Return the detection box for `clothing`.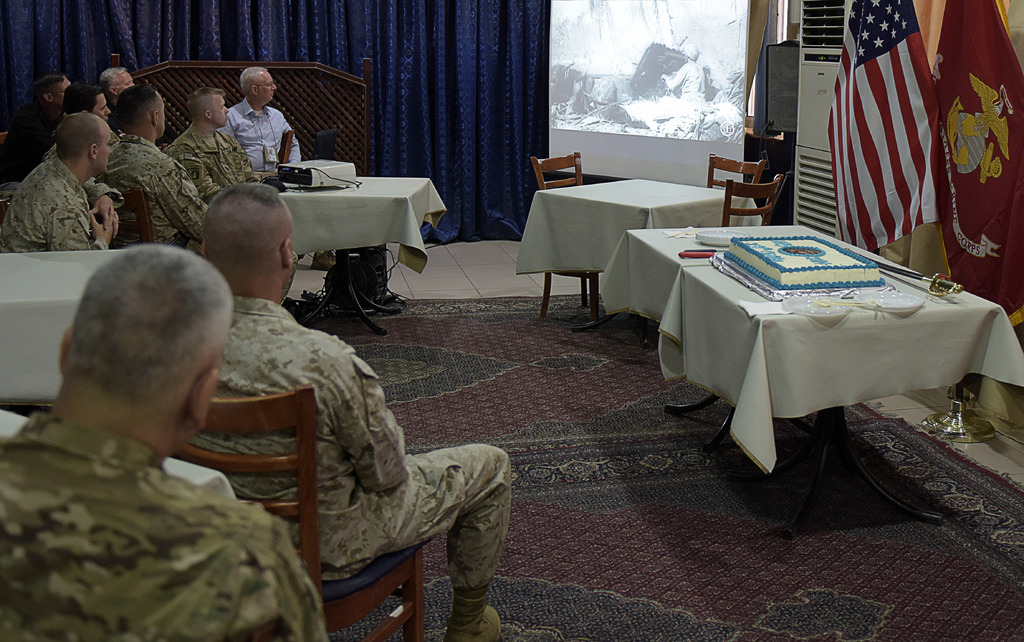
{"left": 220, "top": 95, "right": 310, "bottom": 181}.
